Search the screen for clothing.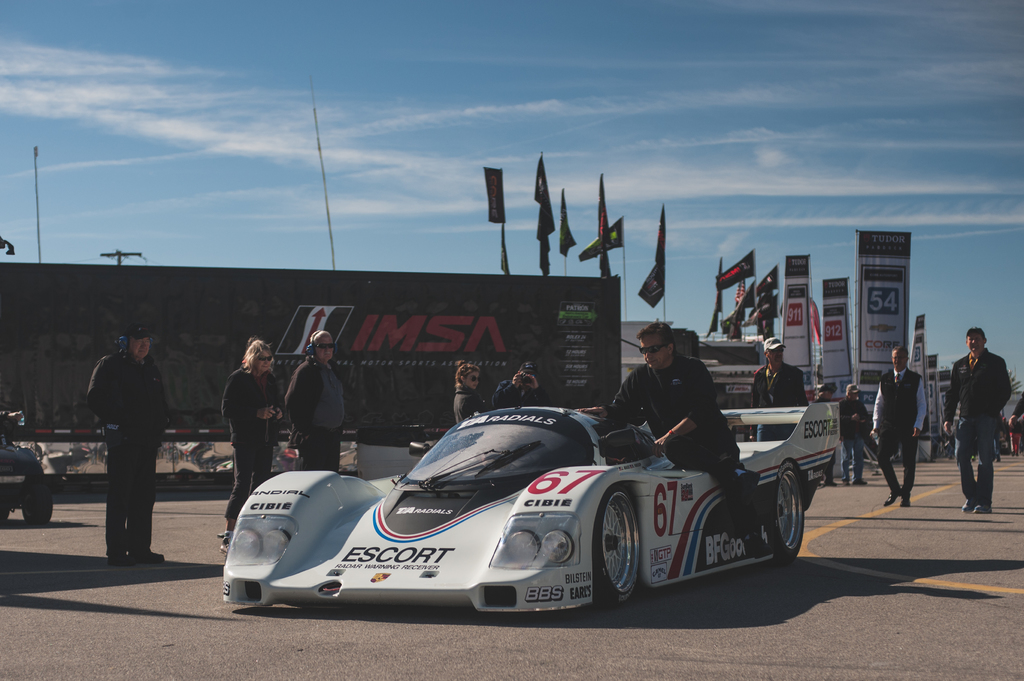
Found at 954/344/1015/501.
